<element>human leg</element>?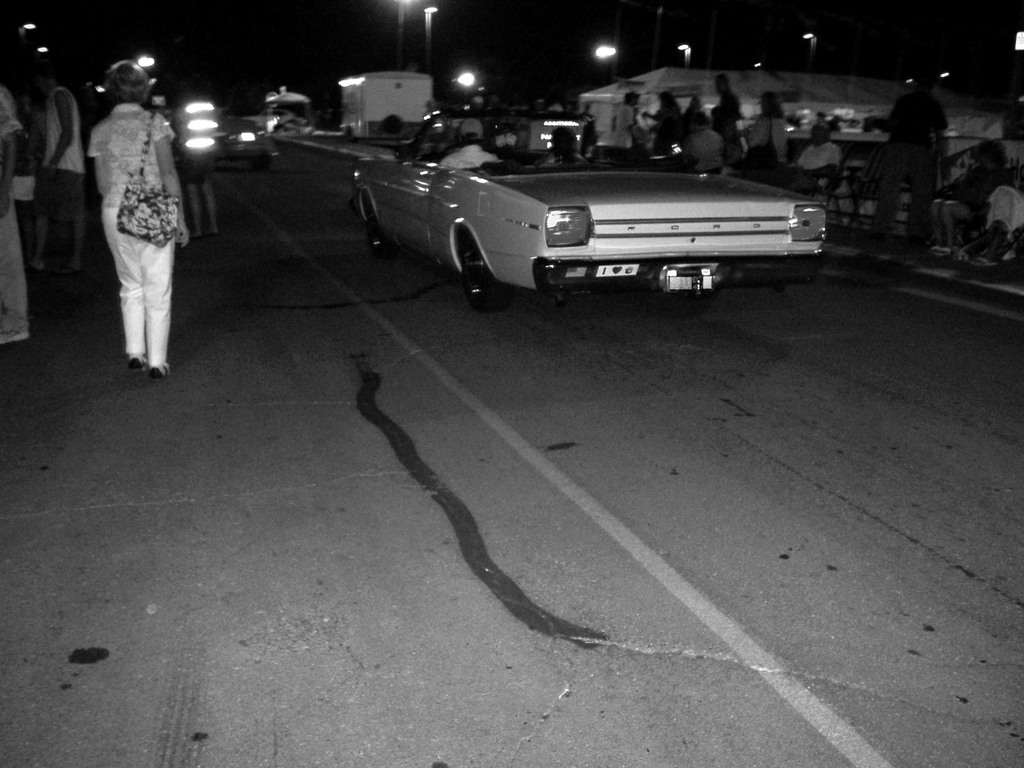
pyautogui.locateOnScreen(45, 163, 78, 270)
